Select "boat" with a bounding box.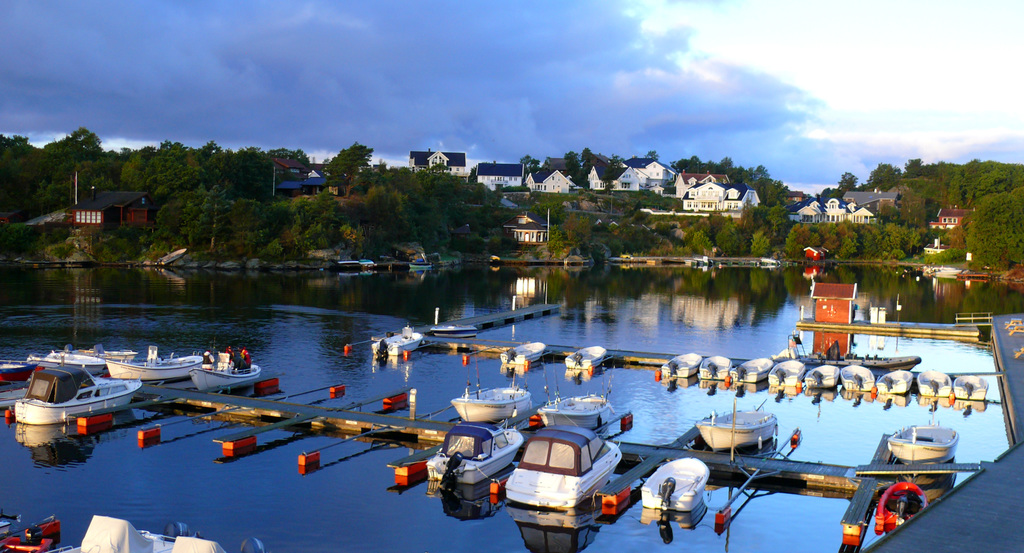
<box>699,408,776,449</box>.
